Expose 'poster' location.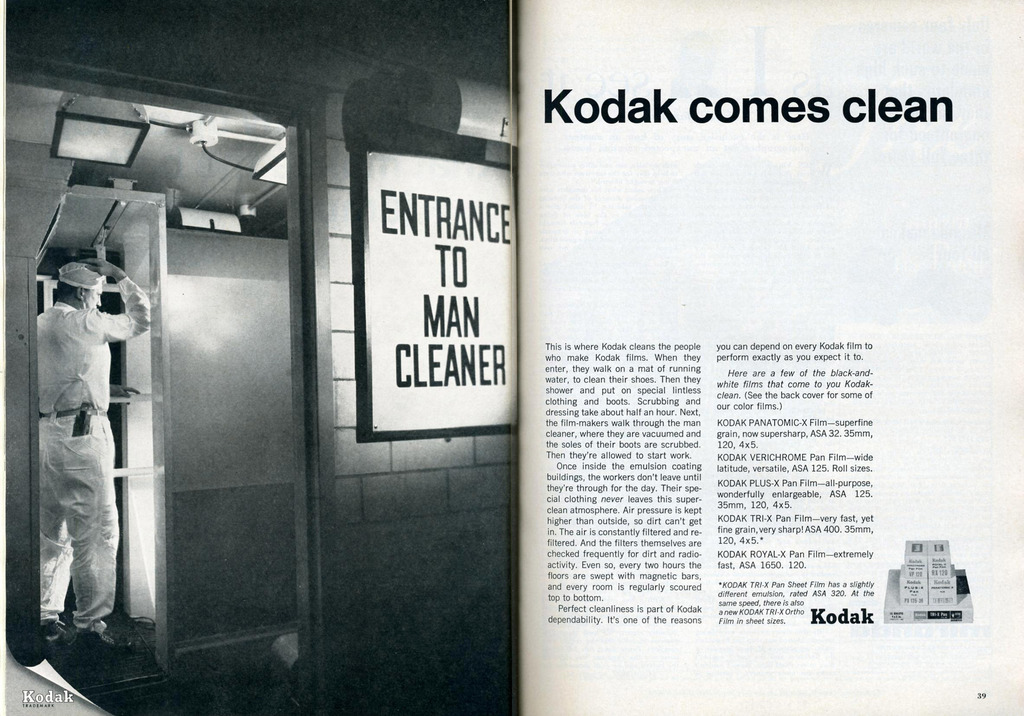
Exposed at x1=5 y1=0 x2=1021 y2=715.
